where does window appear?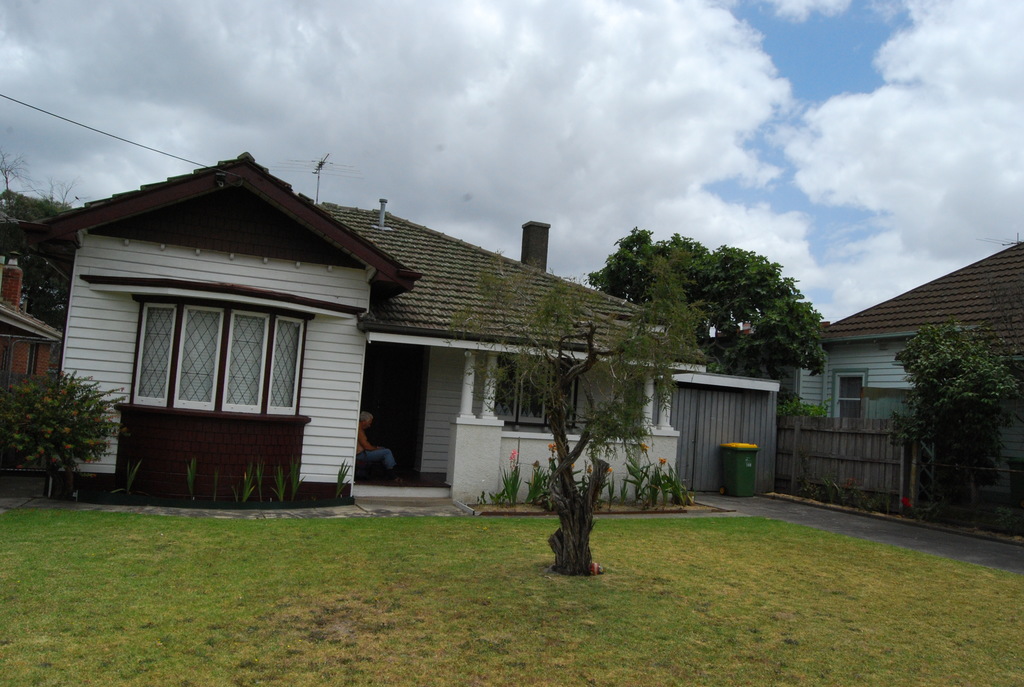
Appears at [left=141, top=305, right=303, bottom=419].
